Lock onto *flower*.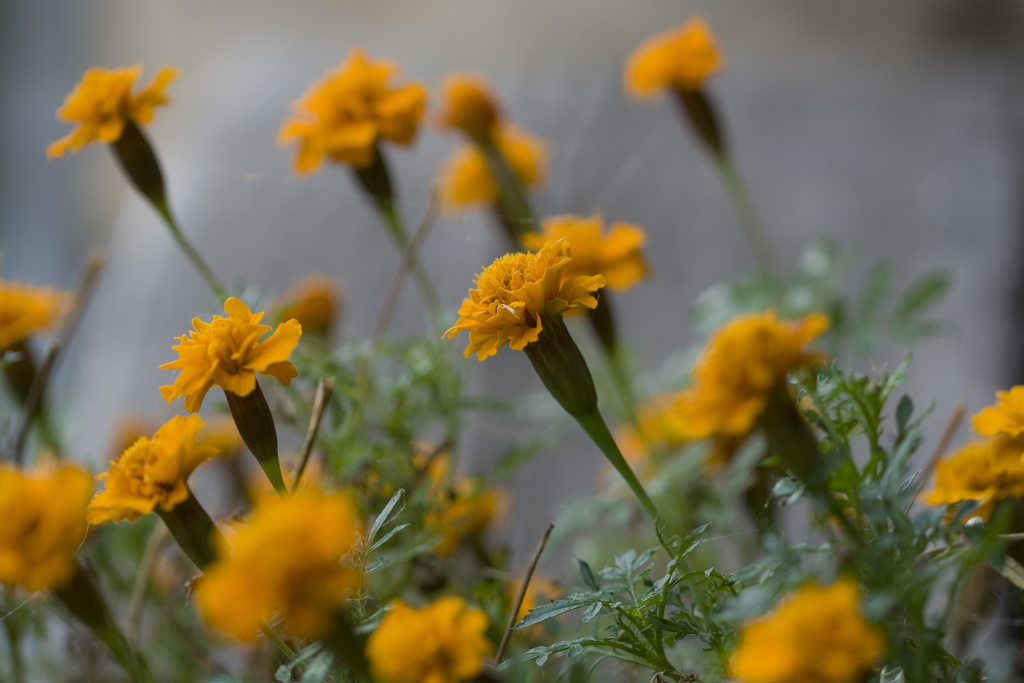
Locked: (x1=372, y1=444, x2=447, y2=502).
